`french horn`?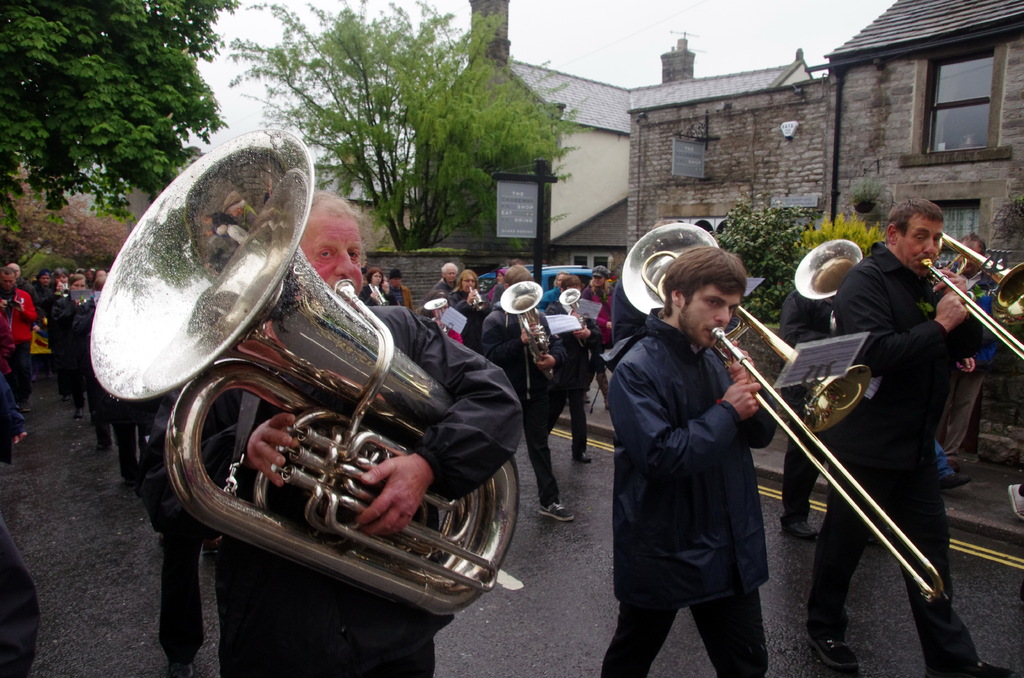
(619,217,721,316)
